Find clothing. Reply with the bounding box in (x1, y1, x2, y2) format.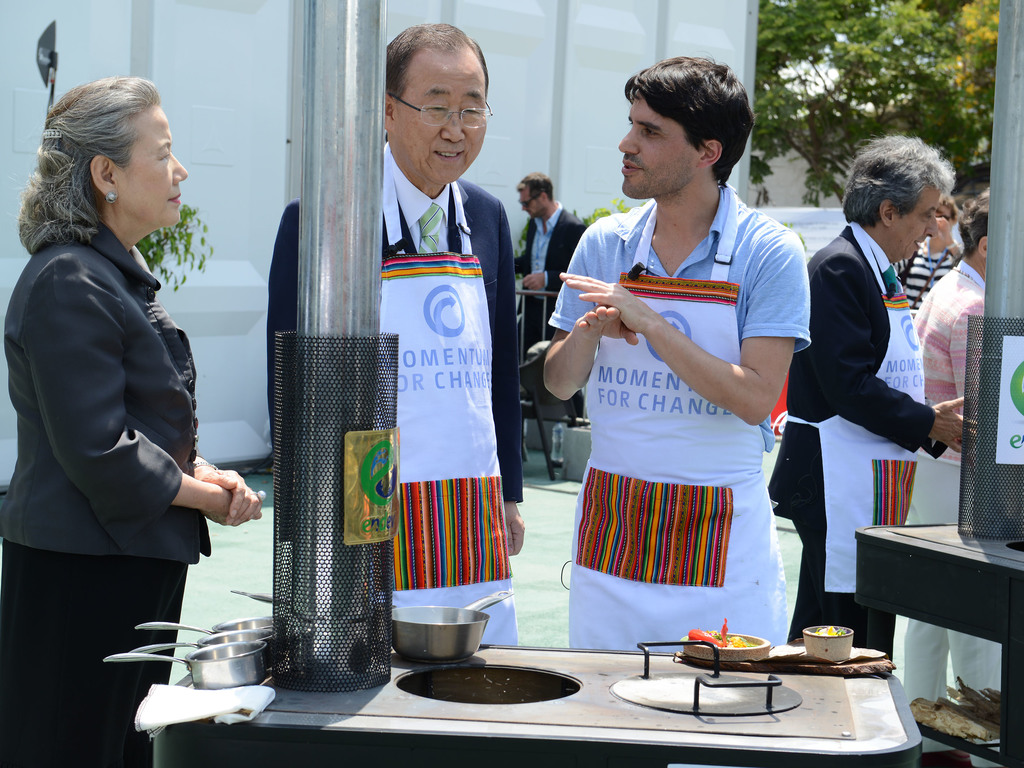
(916, 257, 993, 767).
